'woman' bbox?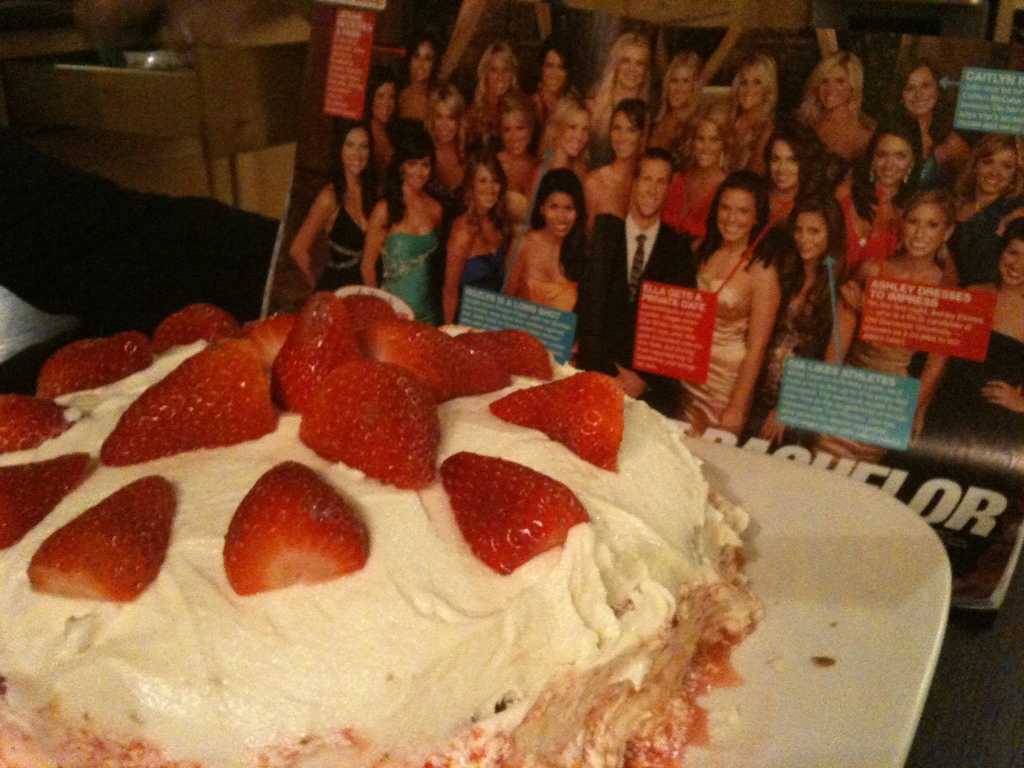
bbox(353, 130, 456, 327)
